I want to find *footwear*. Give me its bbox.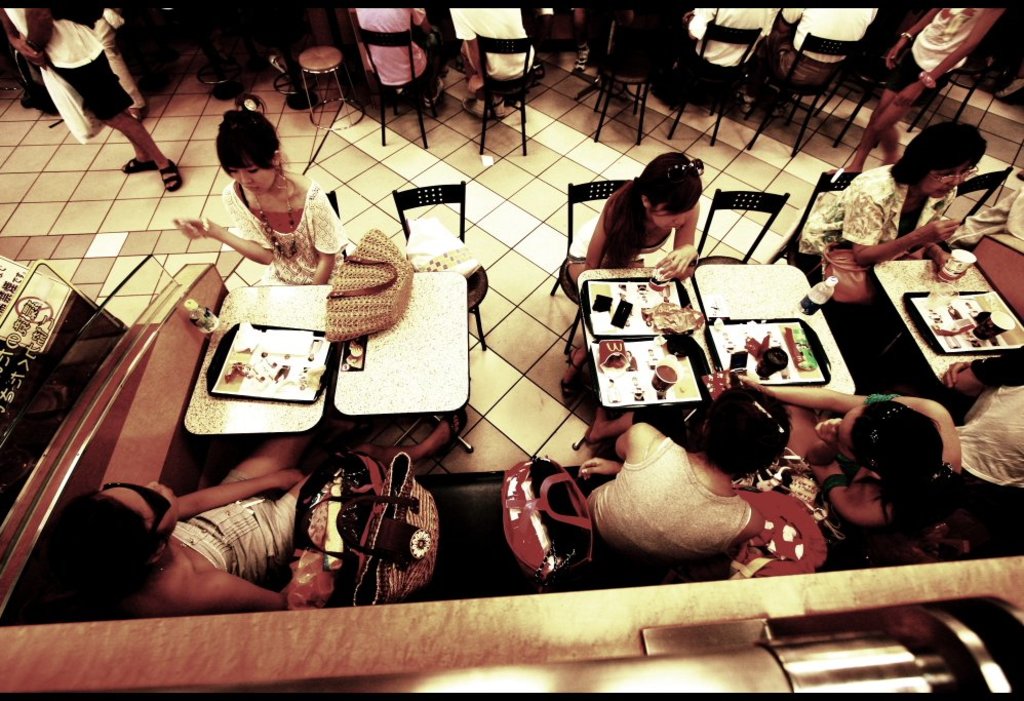
161/156/184/195.
